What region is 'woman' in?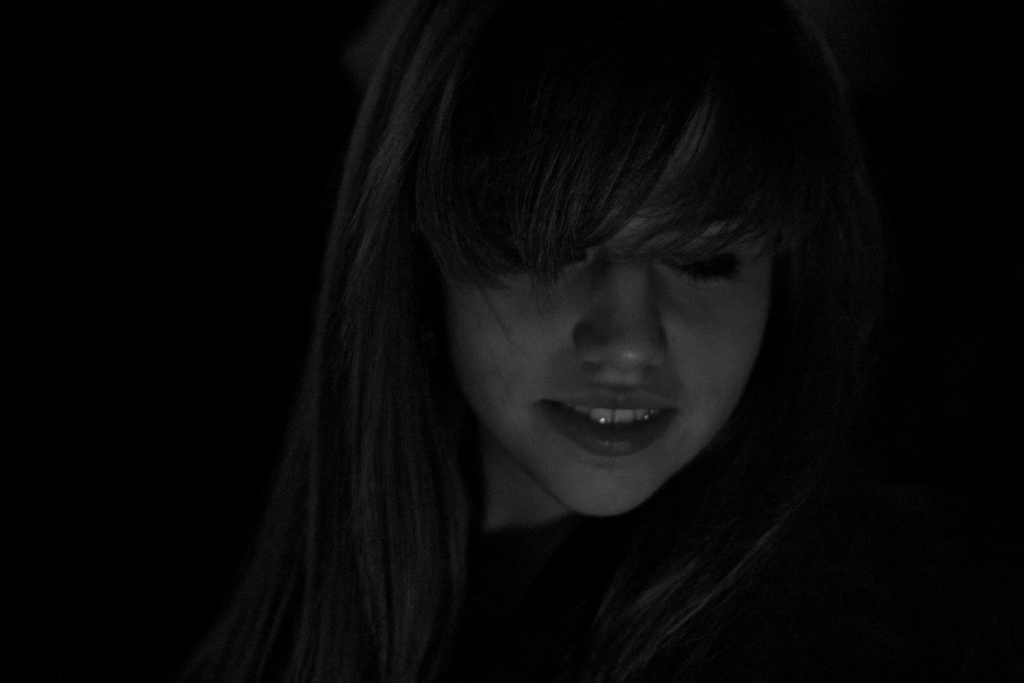
box(145, 27, 925, 682).
